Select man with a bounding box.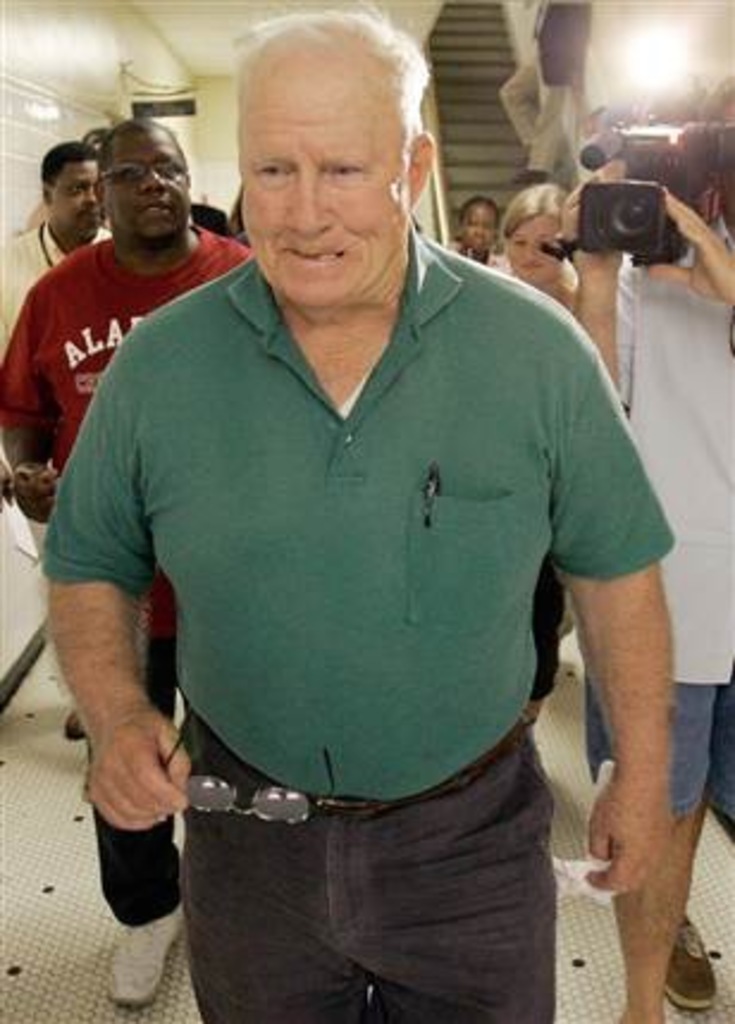
<box>0,143,112,742</box>.
